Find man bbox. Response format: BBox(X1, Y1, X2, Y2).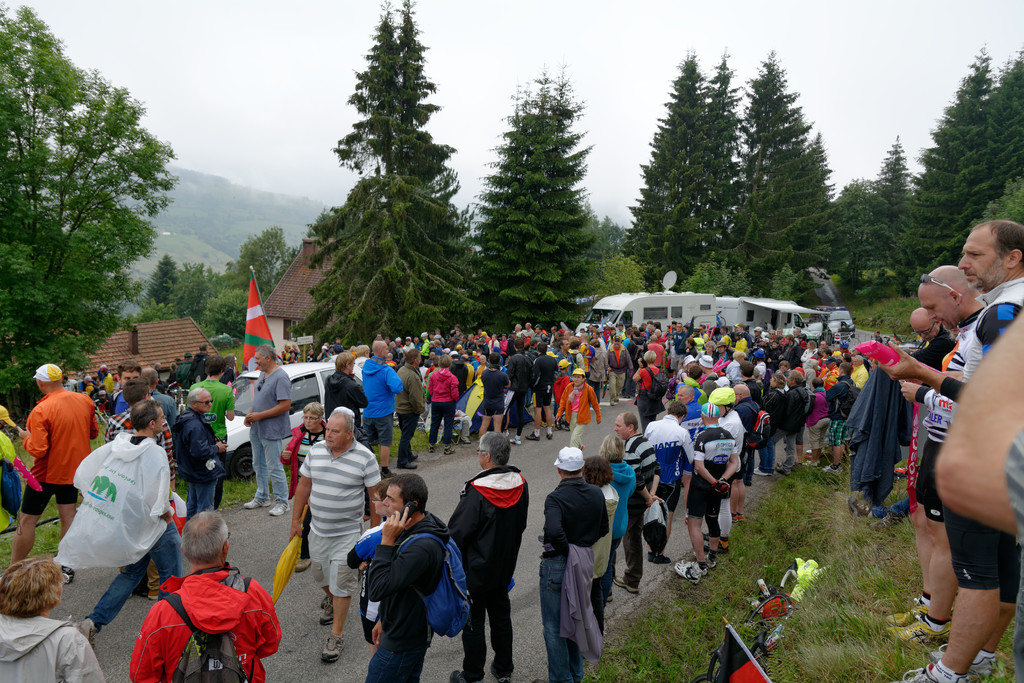
BBox(648, 334, 666, 370).
